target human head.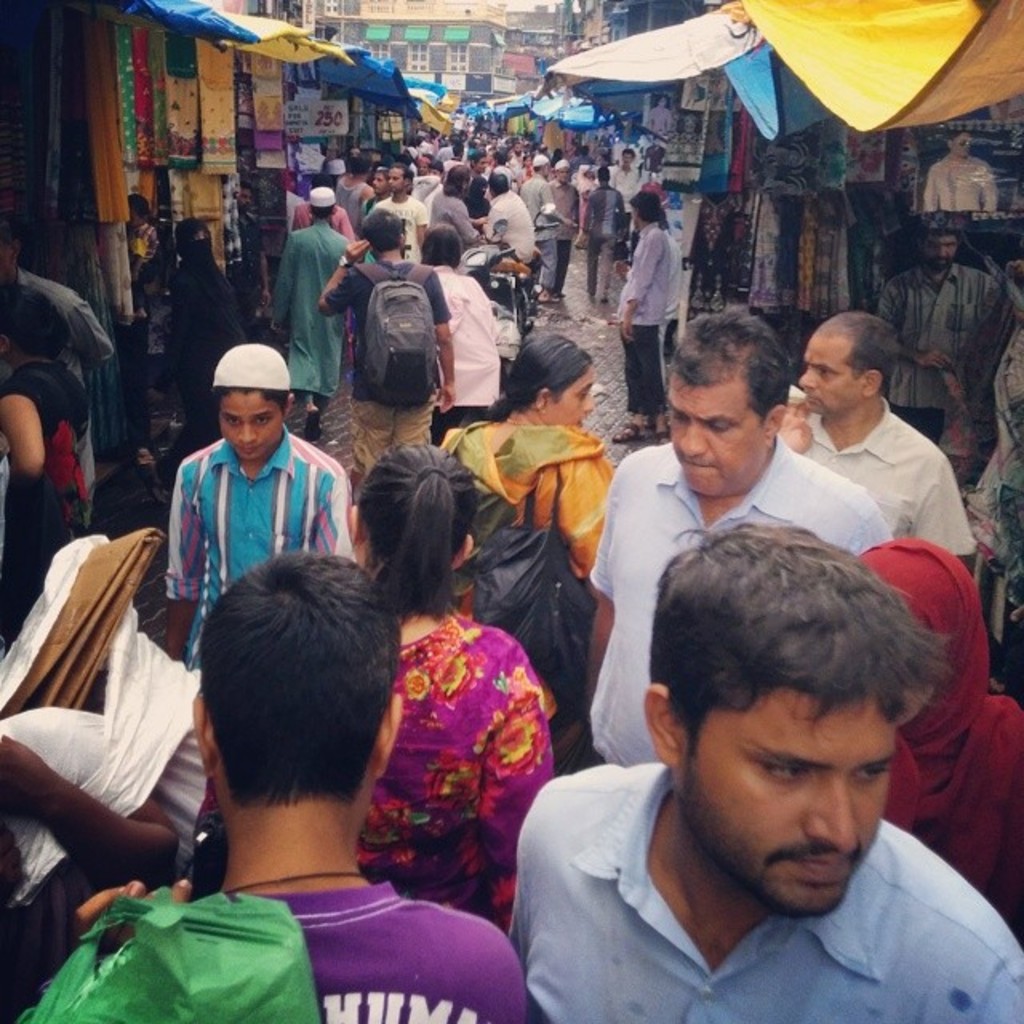
Target region: [x1=624, y1=192, x2=666, y2=227].
